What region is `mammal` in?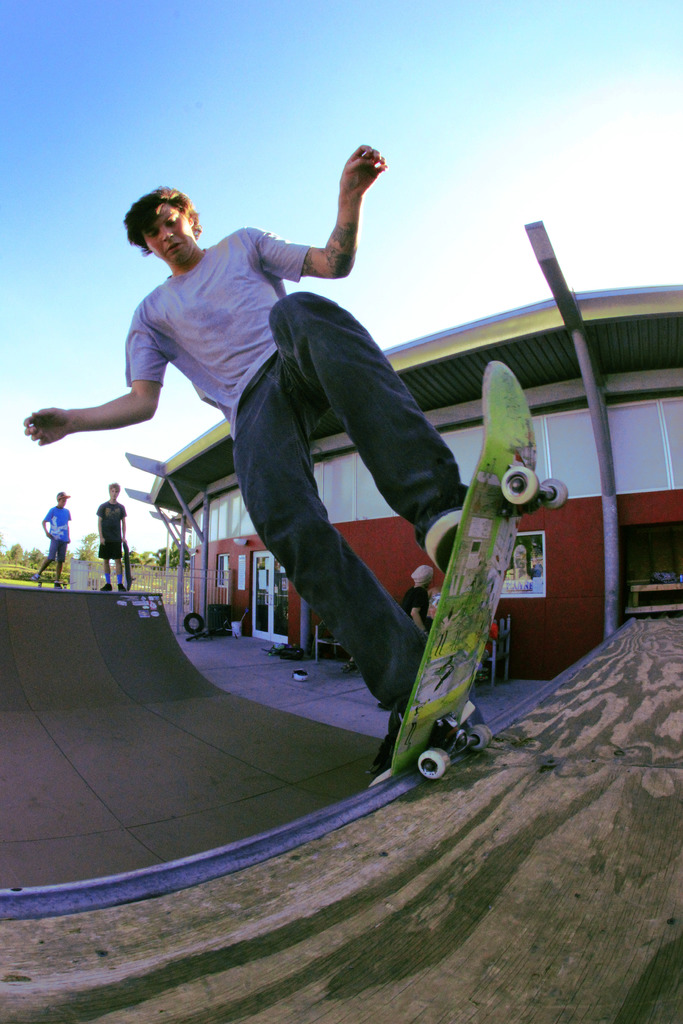
<box>97,478,136,590</box>.
